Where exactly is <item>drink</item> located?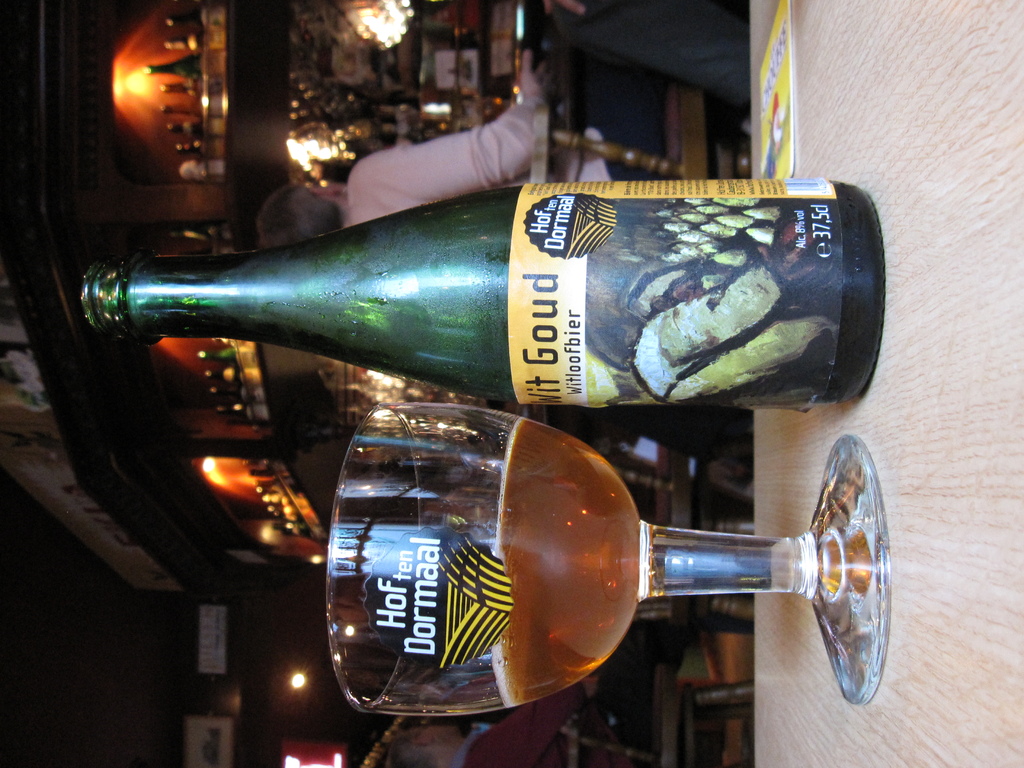
Its bounding box is (x1=508, y1=408, x2=645, y2=719).
